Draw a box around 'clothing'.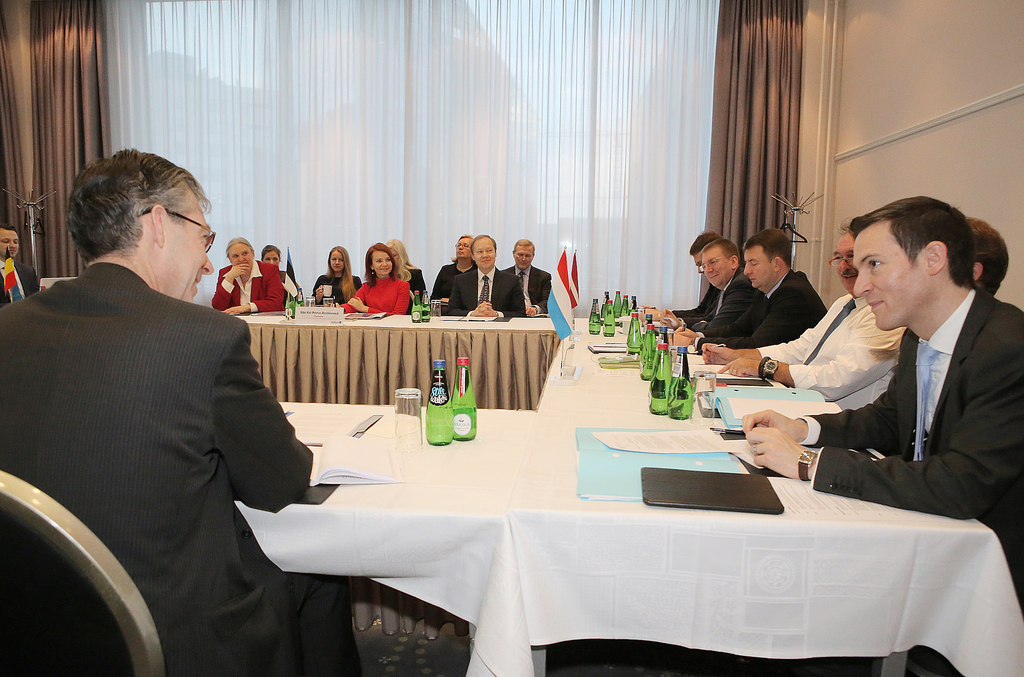
{"left": 687, "top": 269, "right": 761, "bottom": 338}.
